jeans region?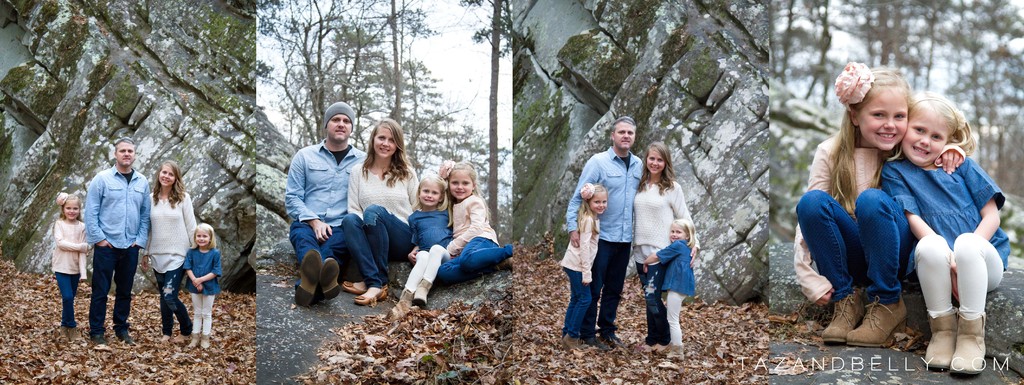
region(58, 271, 80, 327)
